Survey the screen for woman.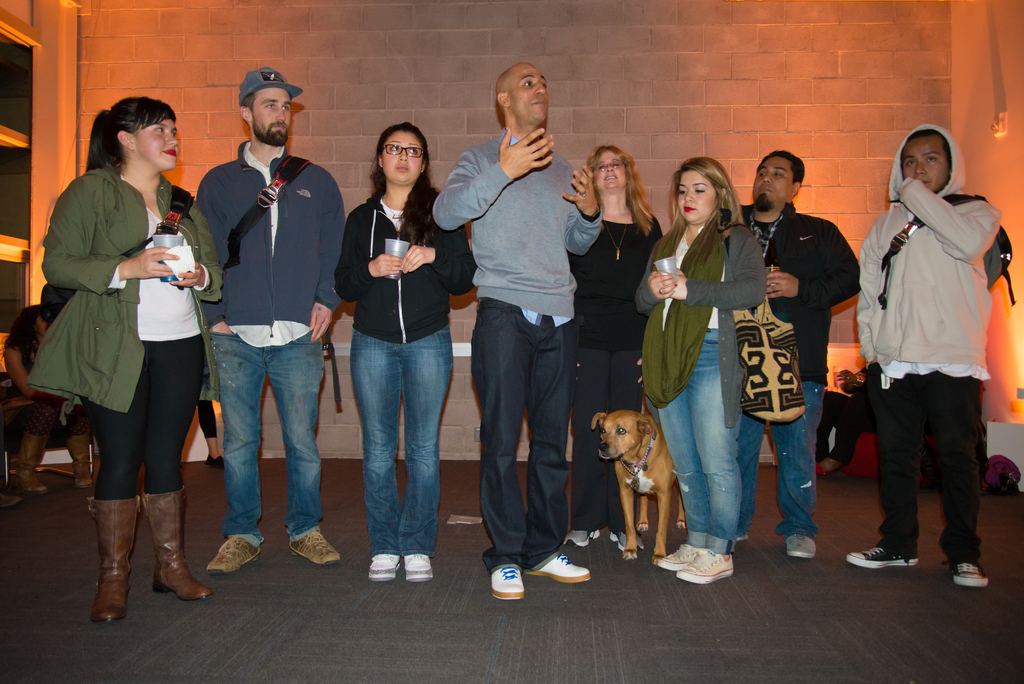
Survey found: rect(72, 120, 202, 599).
